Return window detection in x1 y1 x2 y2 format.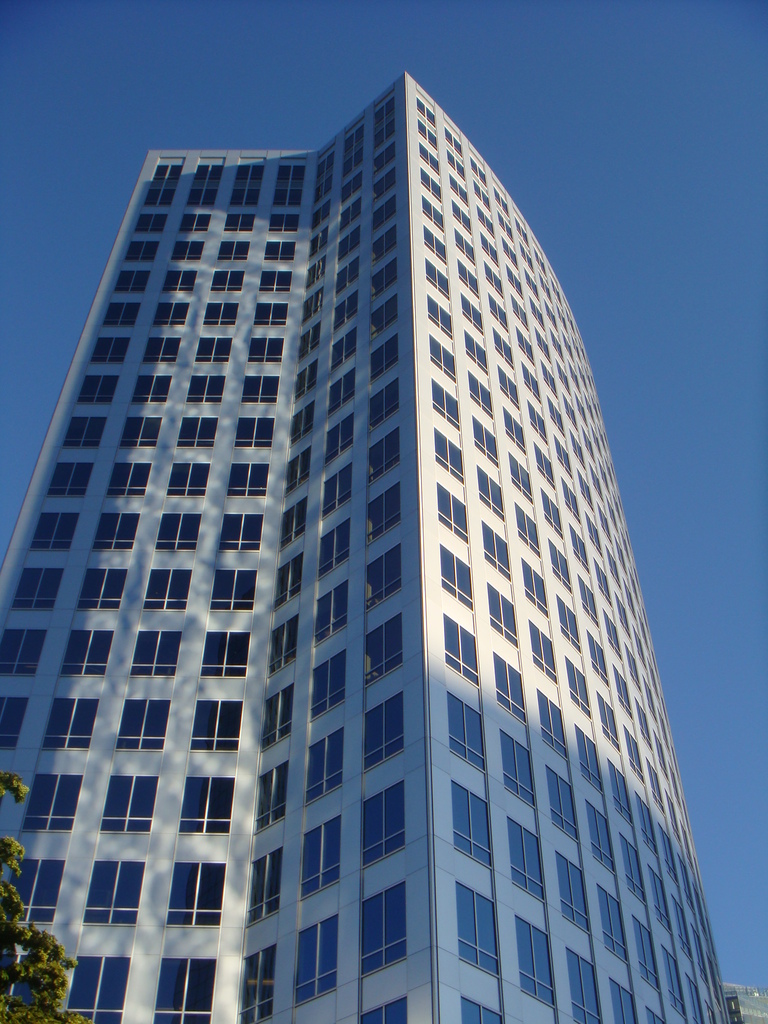
266 239 289 263.
